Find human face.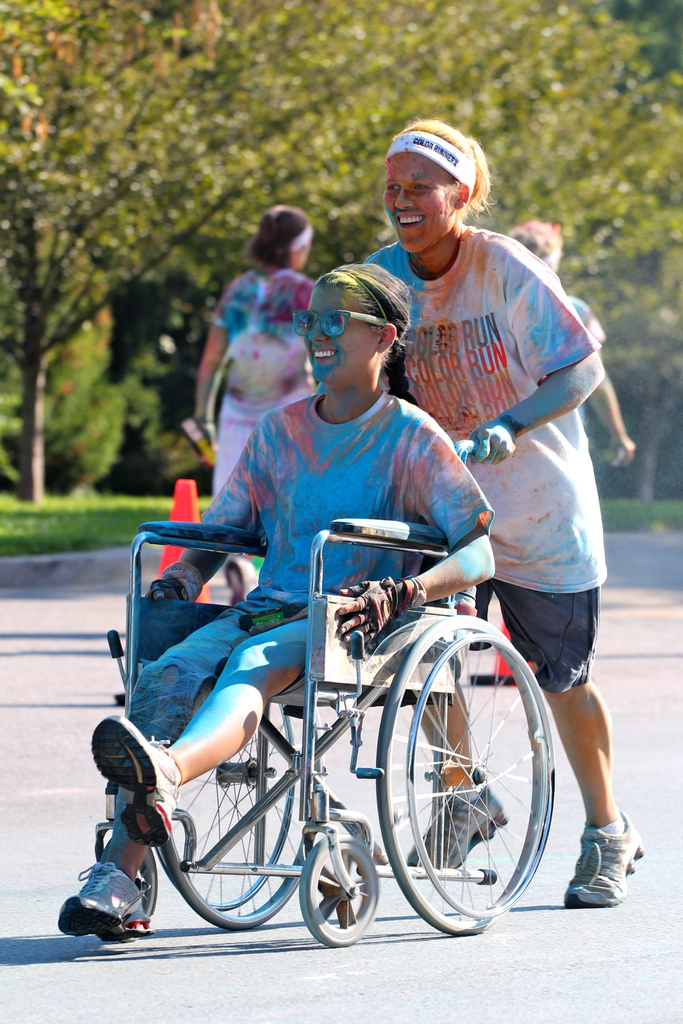
Rect(384, 151, 450, 251).
